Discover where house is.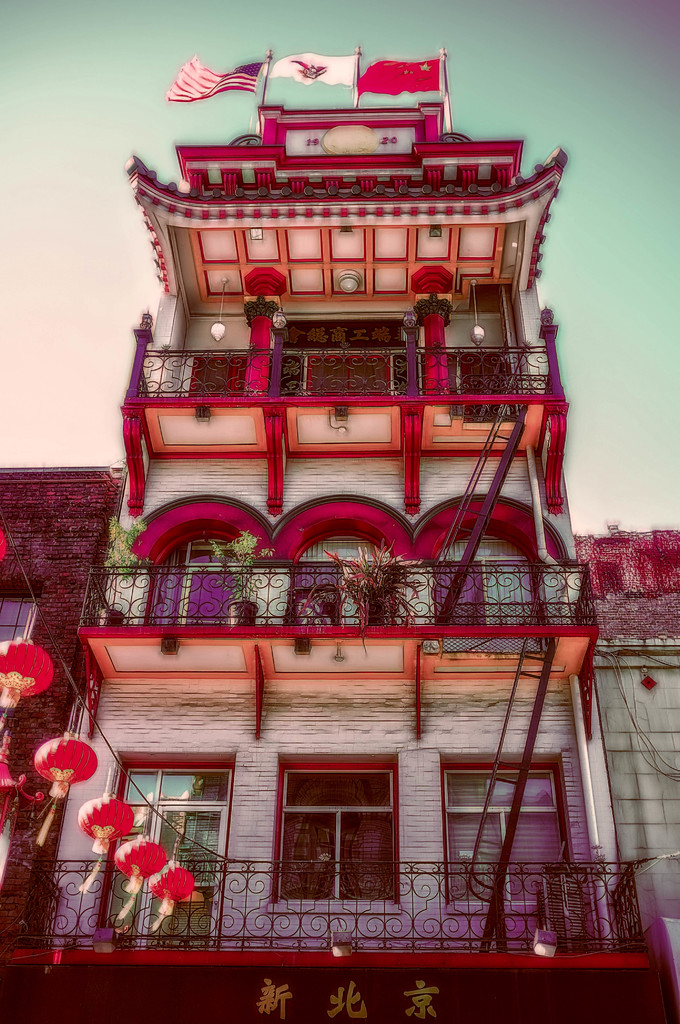
Discovered at left=0, top=44, right=679, bottom=1023.
